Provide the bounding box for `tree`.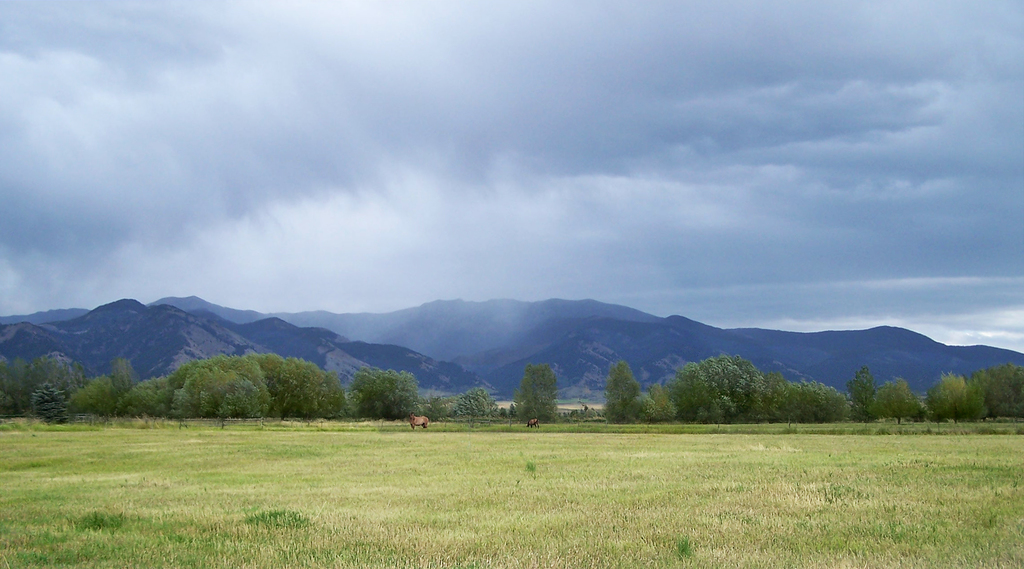
<box>344,362,419,428</box>.
